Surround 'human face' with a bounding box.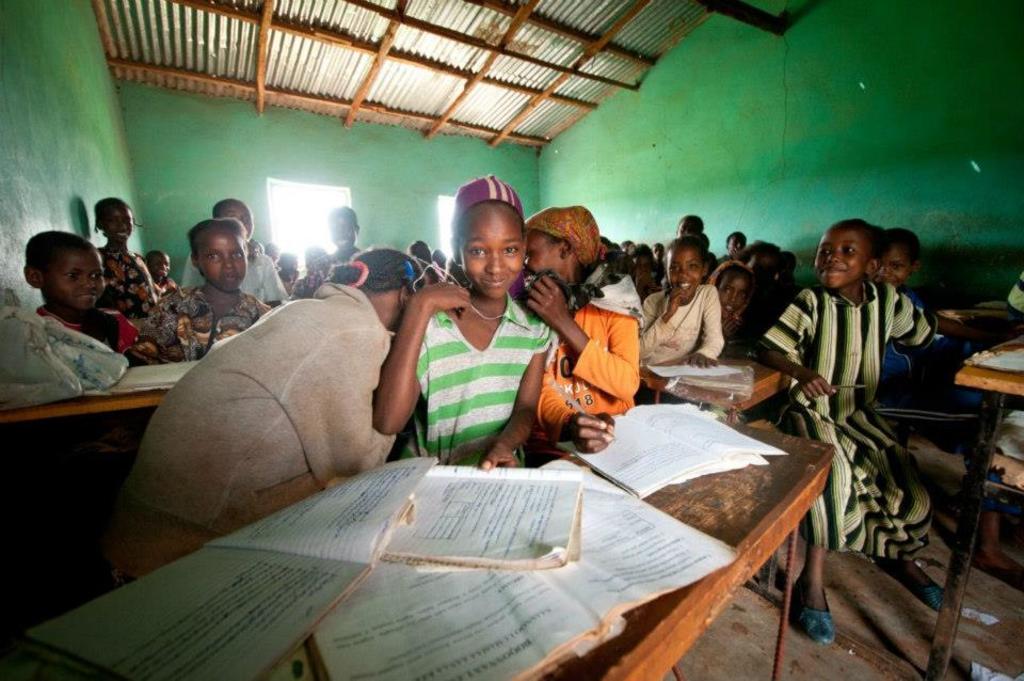
(195,228,252,285).
